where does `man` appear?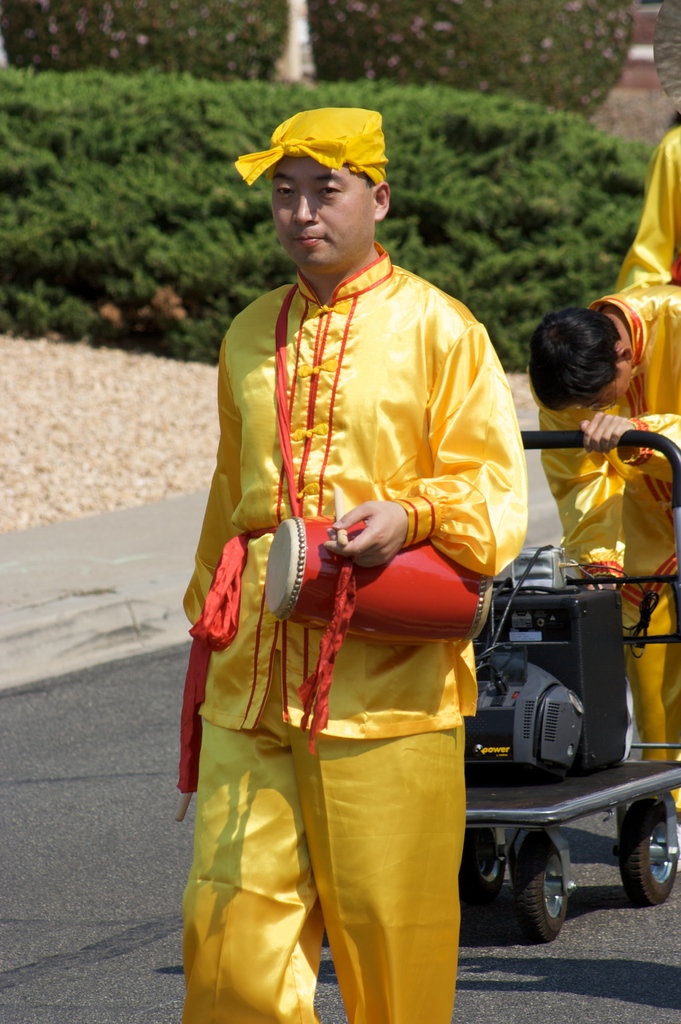
Appears at bbox=(531, 266, 680, 809).
